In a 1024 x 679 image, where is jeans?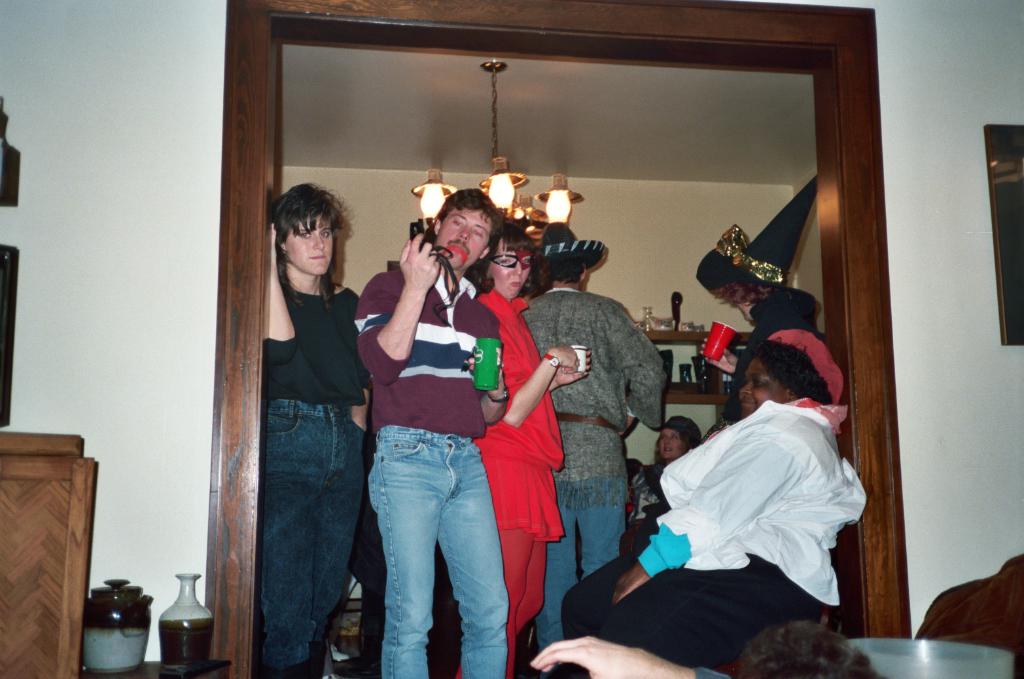
bbox=[263, 396, 361, 678].
